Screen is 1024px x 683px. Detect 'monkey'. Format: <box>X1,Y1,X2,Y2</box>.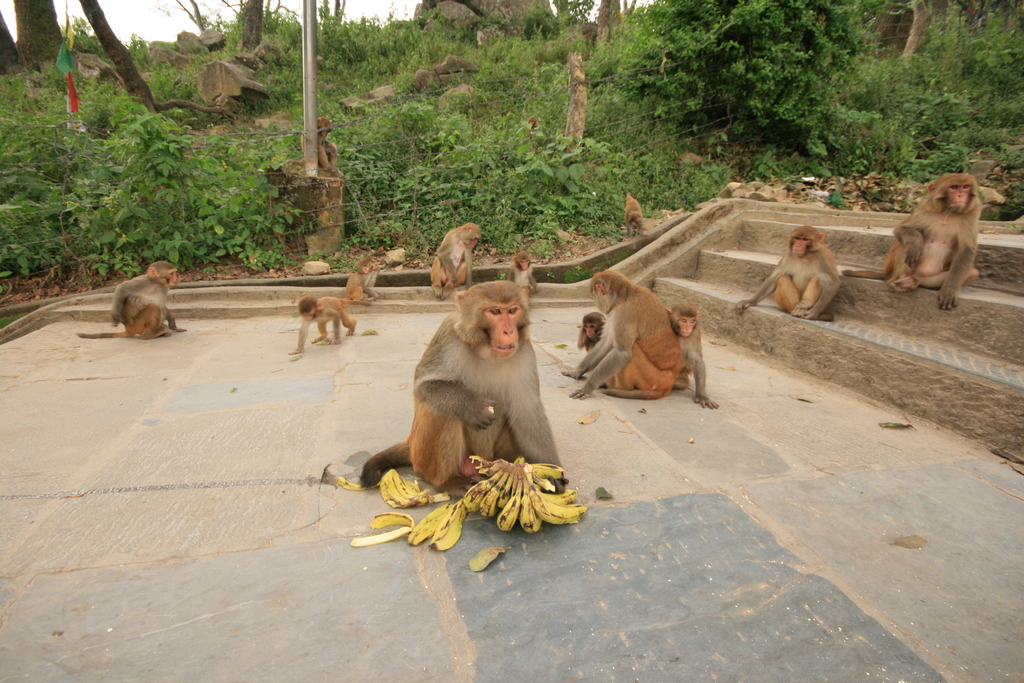
<box>561,269,684,404</box>.
